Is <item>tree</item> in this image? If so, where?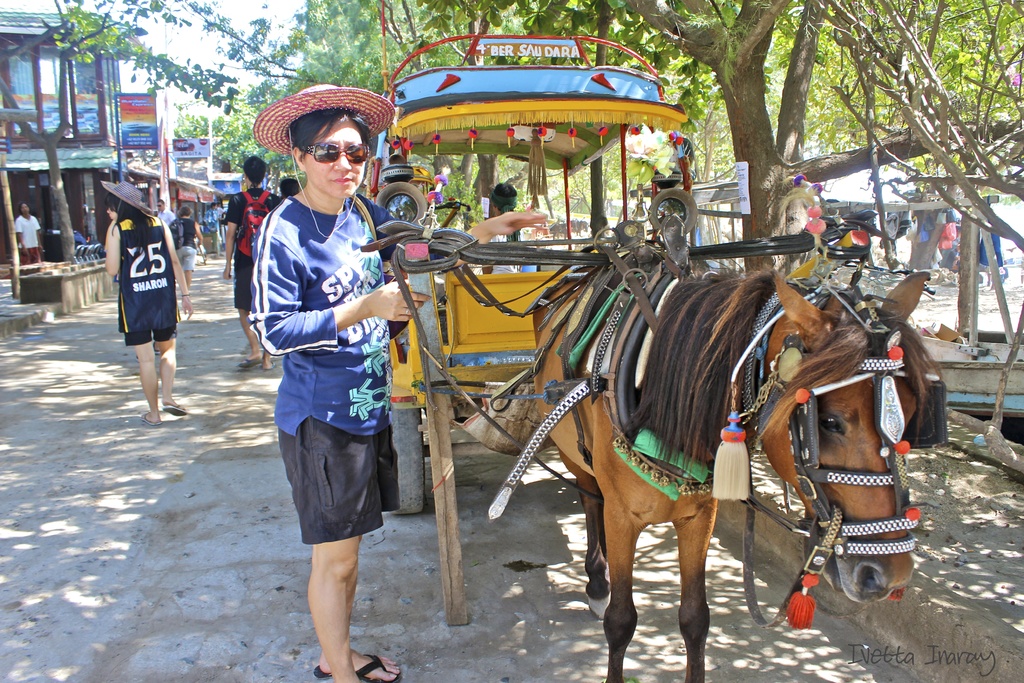
Yes, at [left=0, top=0, right=92, bottom=263].
